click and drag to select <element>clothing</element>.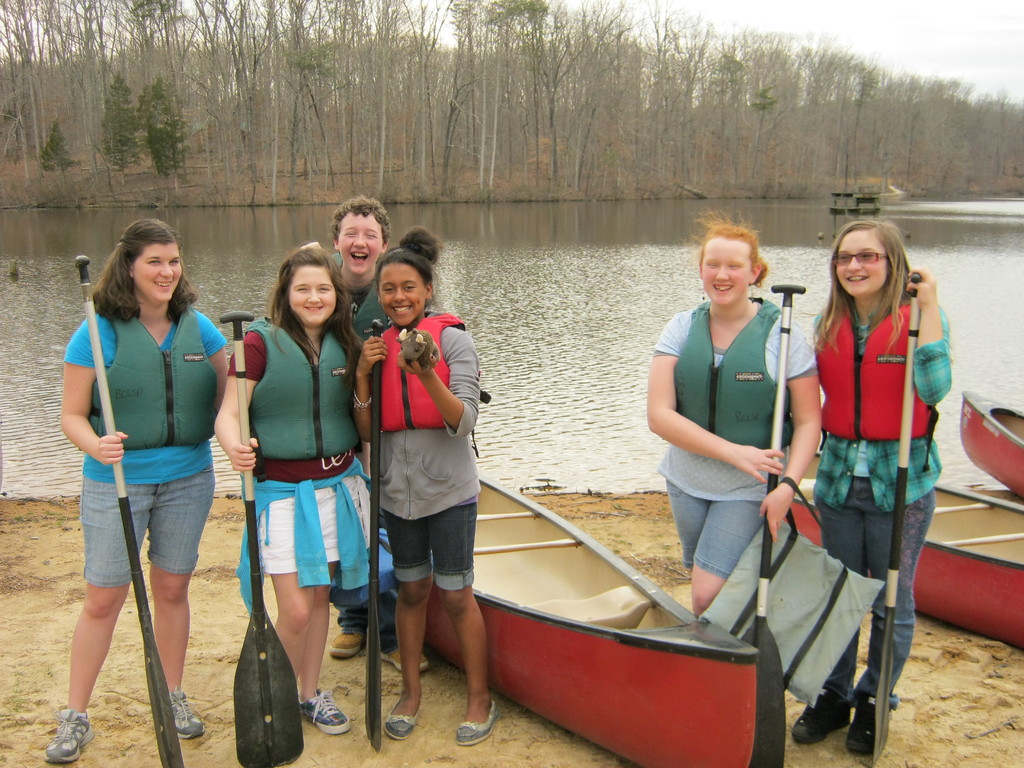
Selection: left=335, top=253, right=395, bottom=362.
